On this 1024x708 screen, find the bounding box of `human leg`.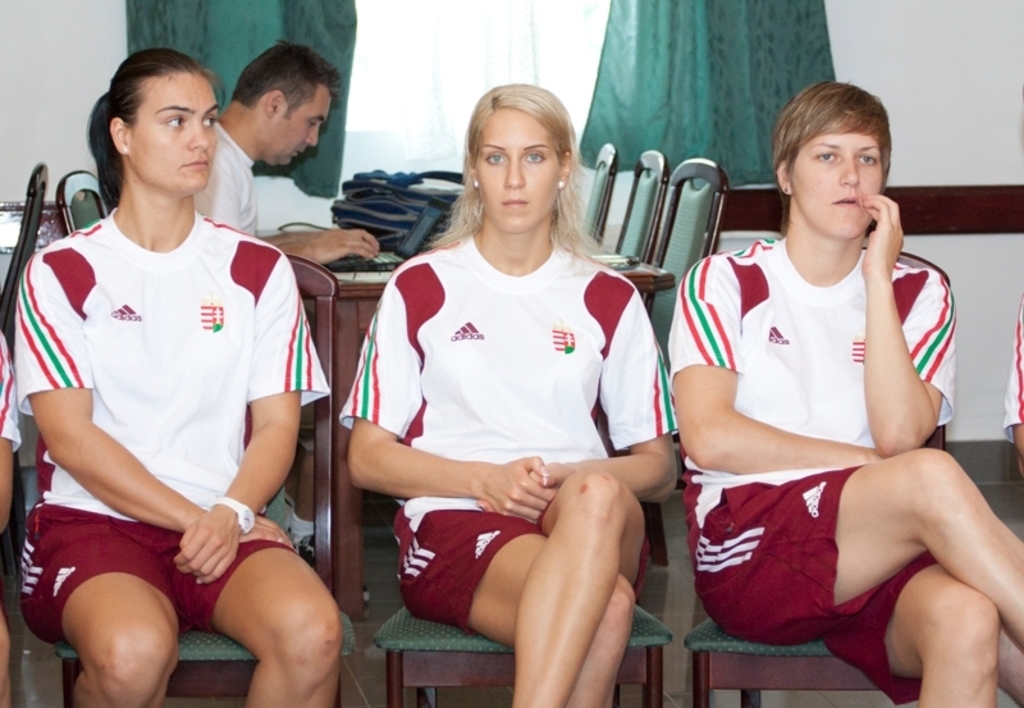
Bounding box: x1=819, y1=558, x2=988, y2=707.
